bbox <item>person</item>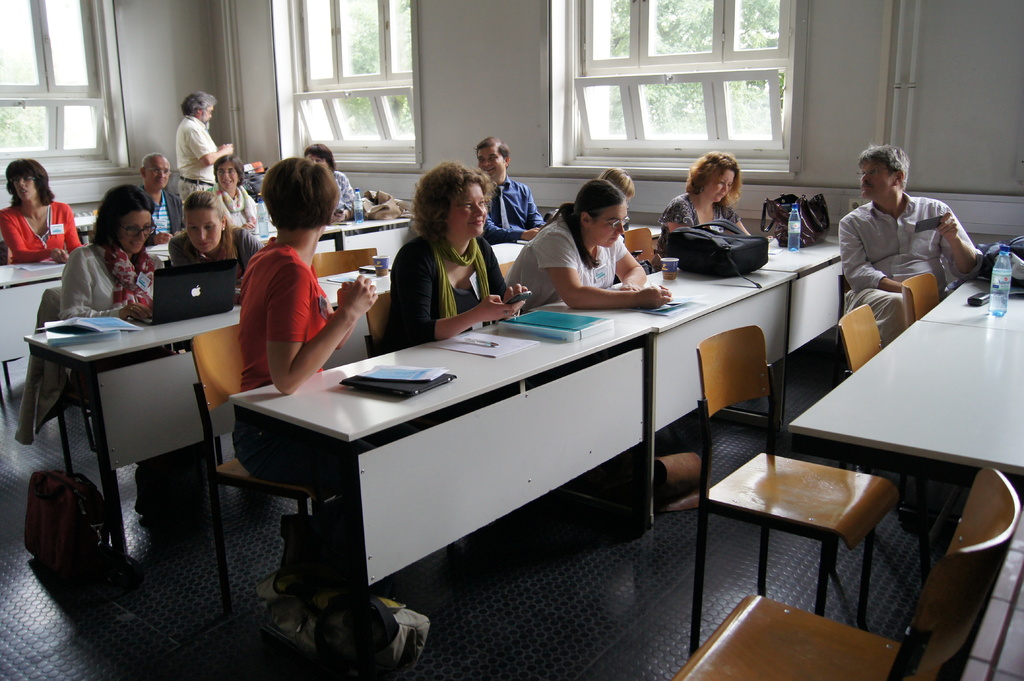
crop(173, 88, 238, 204)
